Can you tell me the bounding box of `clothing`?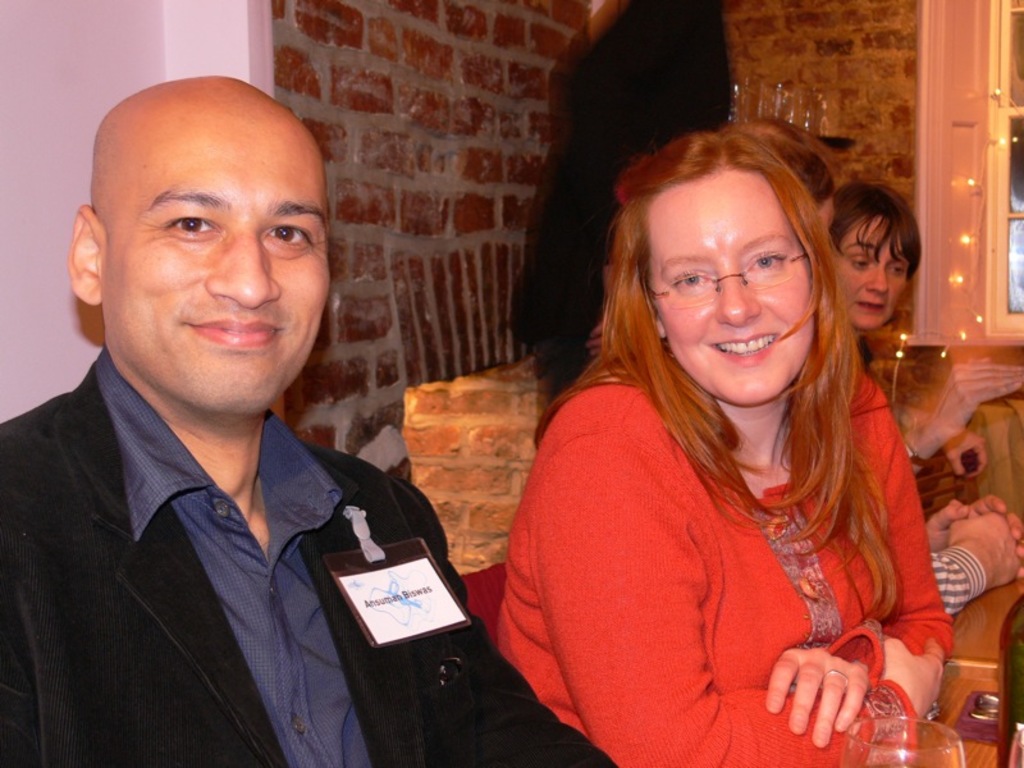
bbox=(931, 543, 987, 616).
